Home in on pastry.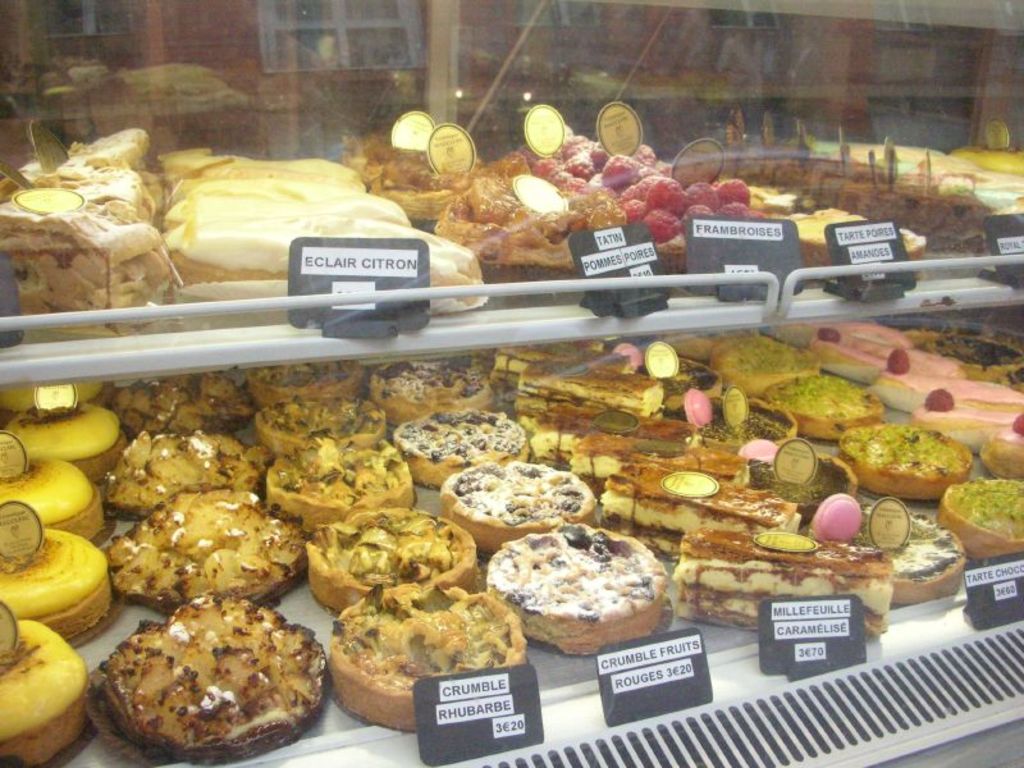
Homed in at x1=101, y1=489, x2=305, y2=618.
